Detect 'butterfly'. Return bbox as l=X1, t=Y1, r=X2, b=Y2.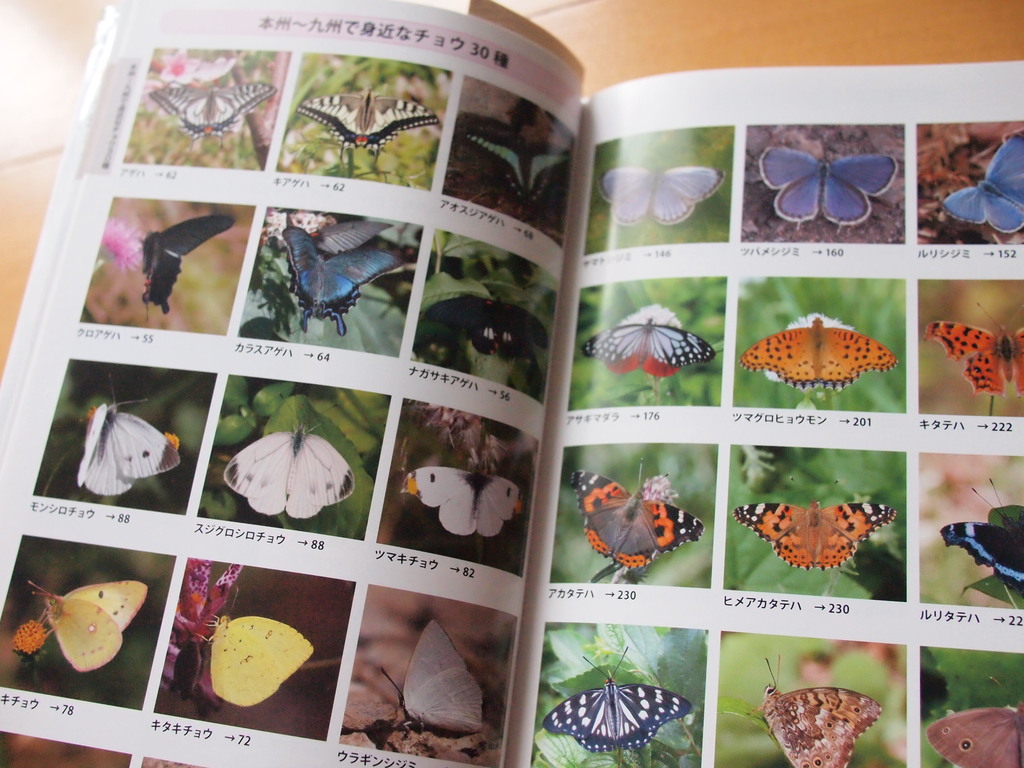
l=399, t=458, r=526, b=542.
